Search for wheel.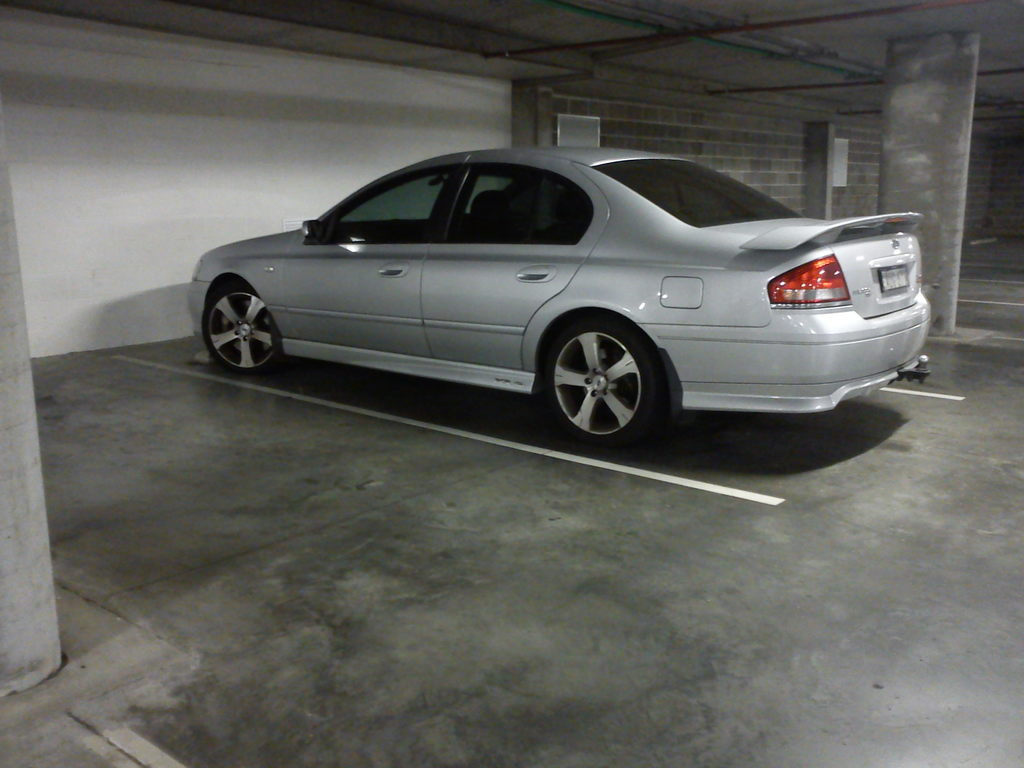
Found at [x1=545, y1=315, x2=660, y2=429].
